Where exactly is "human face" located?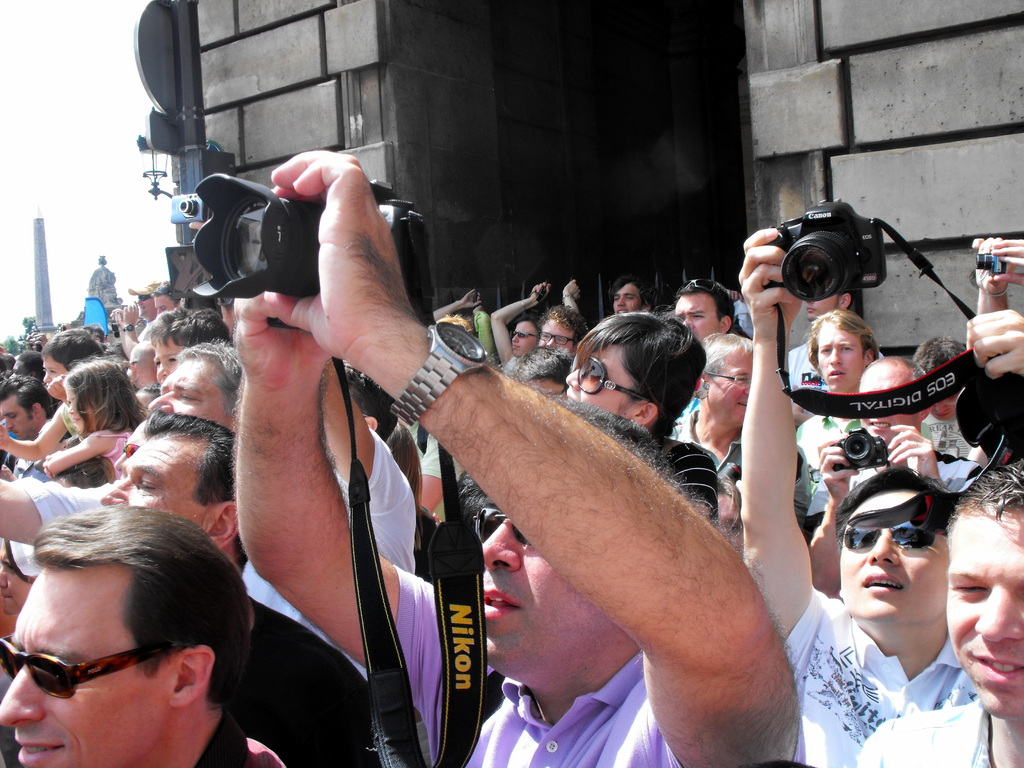
Its bounding box is [x1=145, y1=361, x2=230, y2=427].
